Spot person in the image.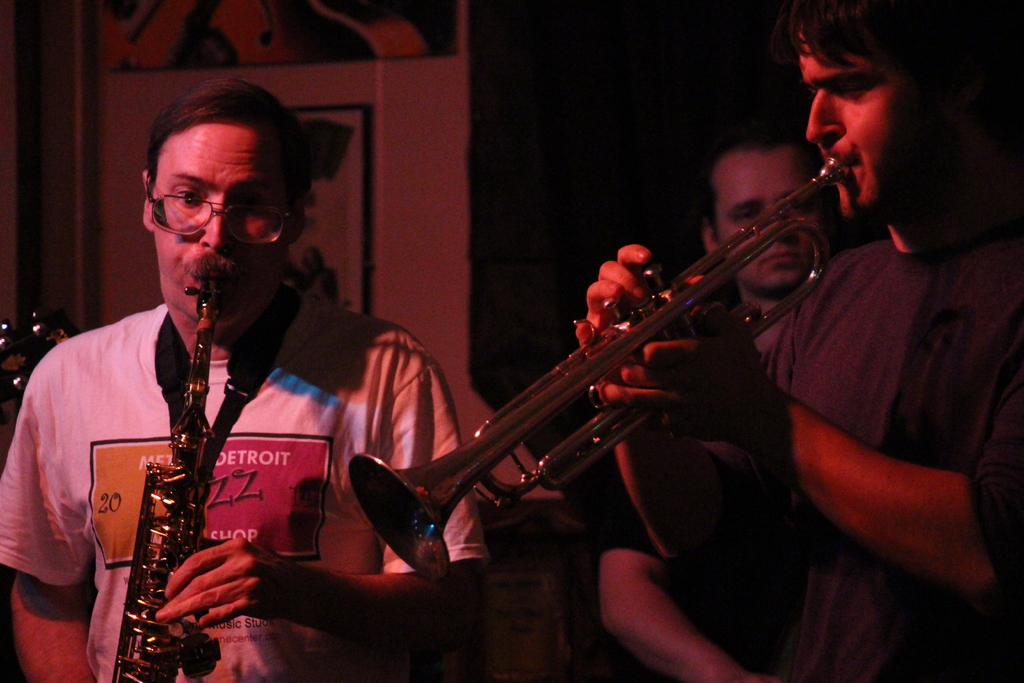
person found at 0 78 493 682.
